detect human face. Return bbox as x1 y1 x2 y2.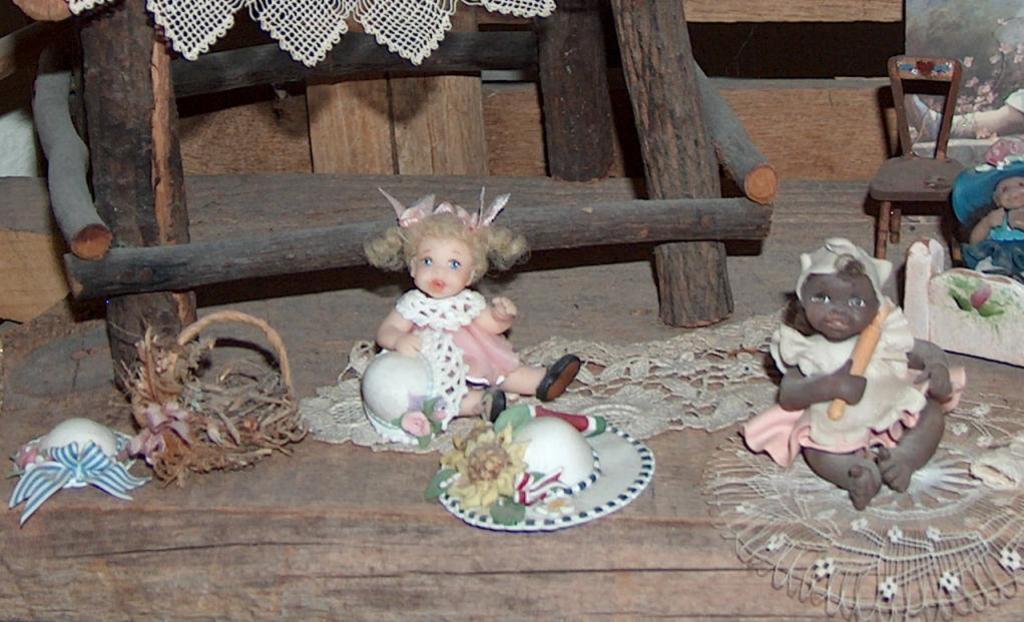
798 275 877 343.
